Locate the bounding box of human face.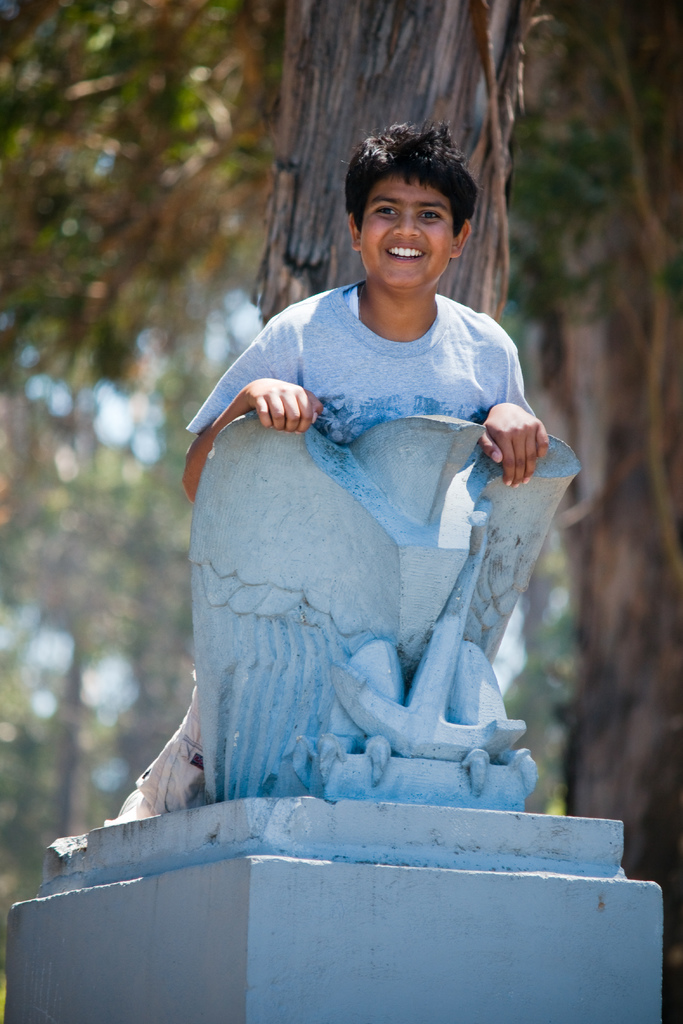
Bounding box: bbox(357, 173, 454, 292).
